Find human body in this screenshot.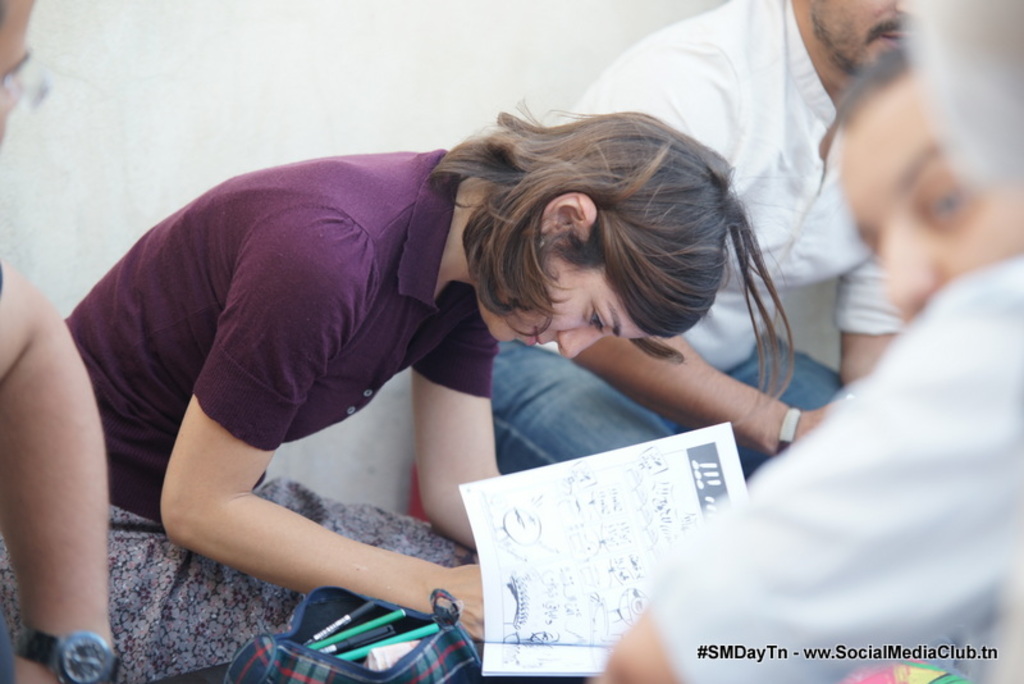
The bounding box for human body is detection(489, 0, 909, 476).
